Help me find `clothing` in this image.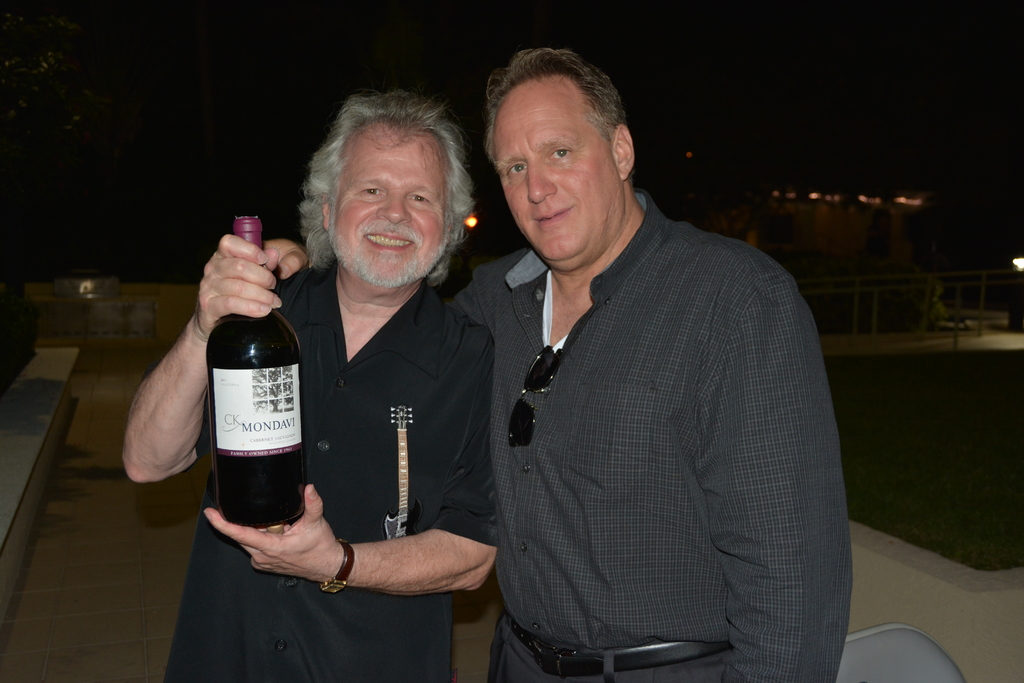
Found it: 161 257 500 682.
